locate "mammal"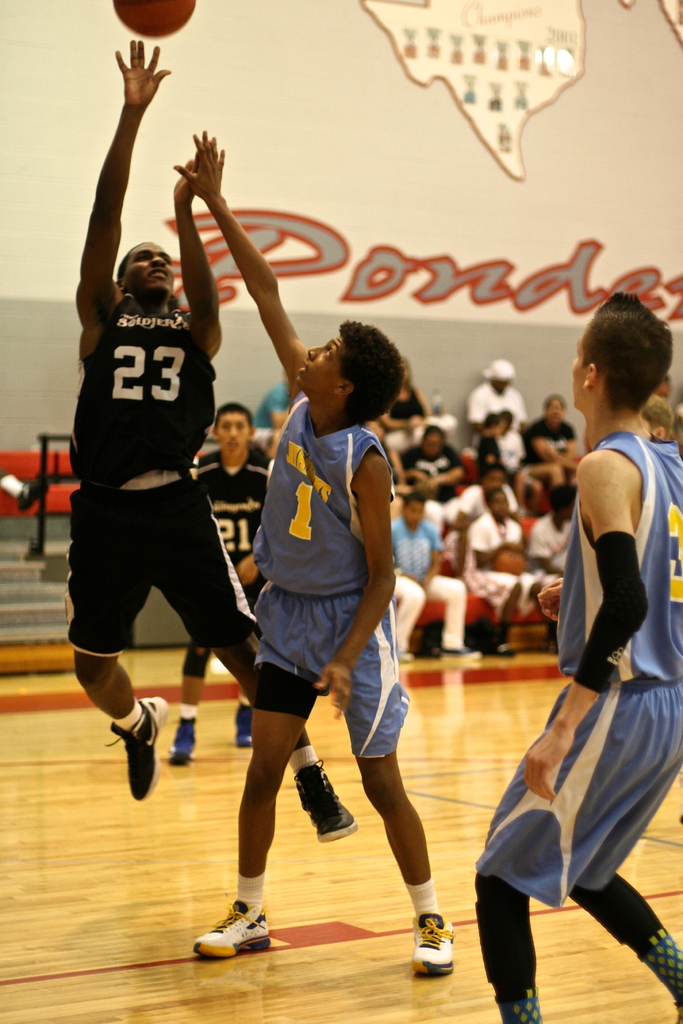
detection(167, 131, 456, 973)
